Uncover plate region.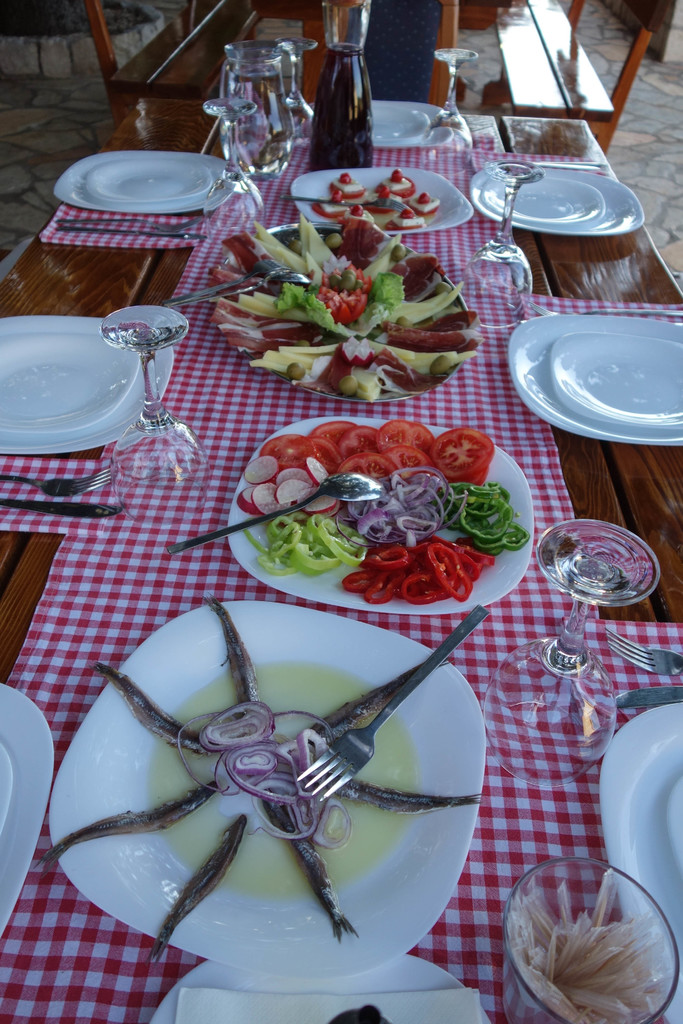
Uncovered: detection(44, 603, 487, 977).
